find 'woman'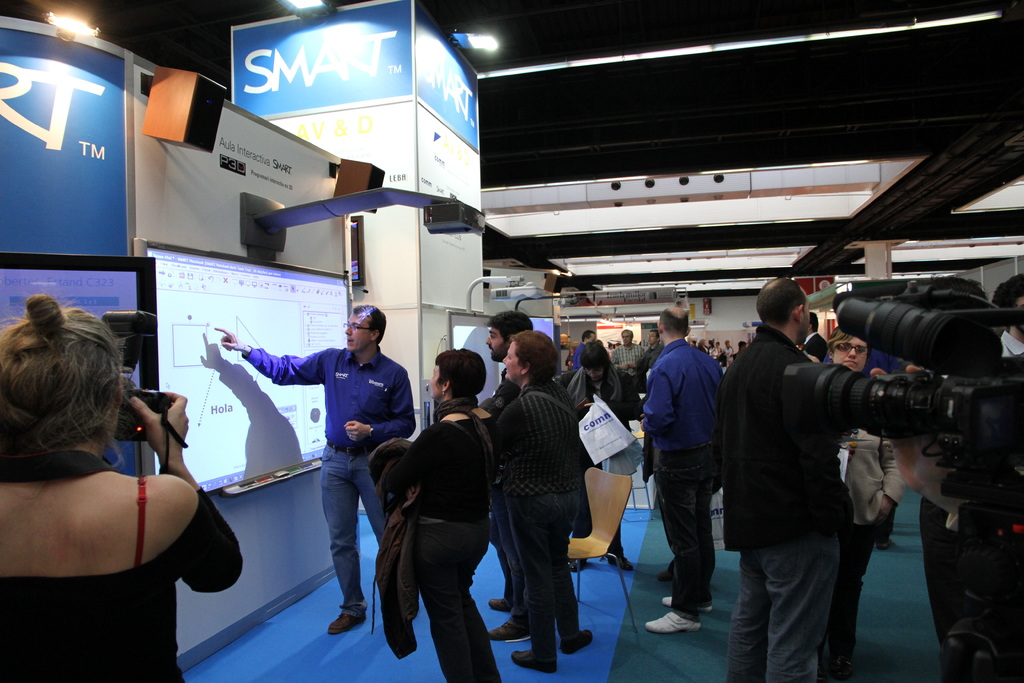
bbox=(497, 330, 595, 673)
